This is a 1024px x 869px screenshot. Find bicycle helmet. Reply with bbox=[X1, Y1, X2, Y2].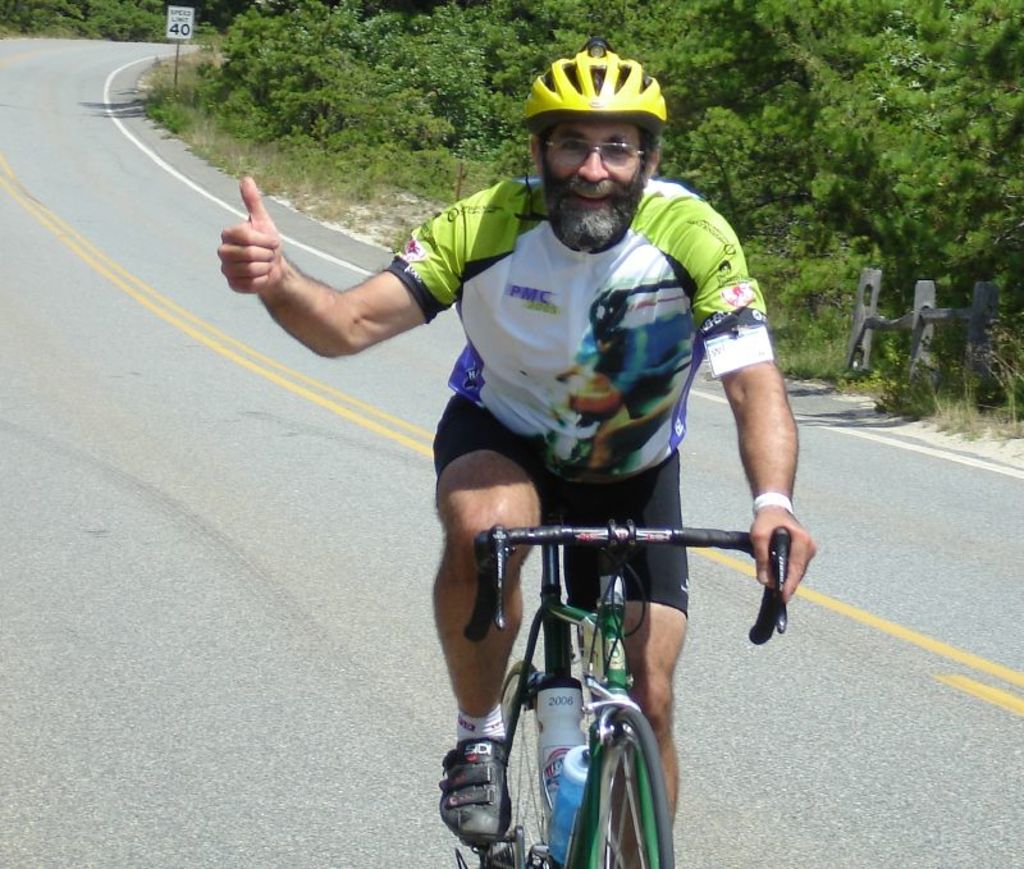
bbox=[516, 33, 666, 142].
